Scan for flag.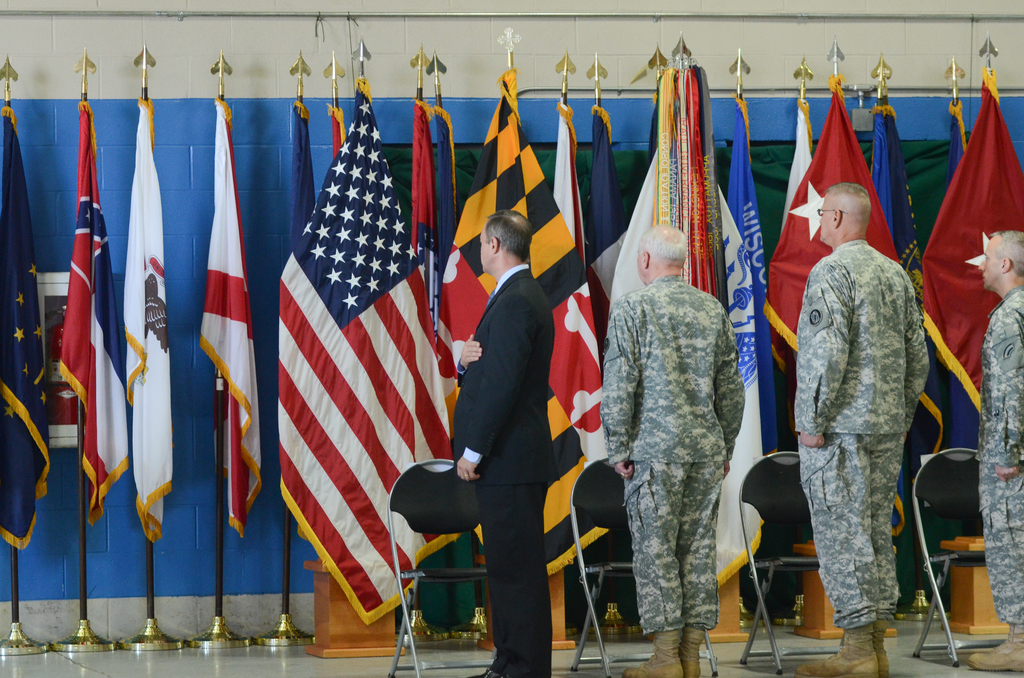
Scan result: (296, 101, 318, 246).
